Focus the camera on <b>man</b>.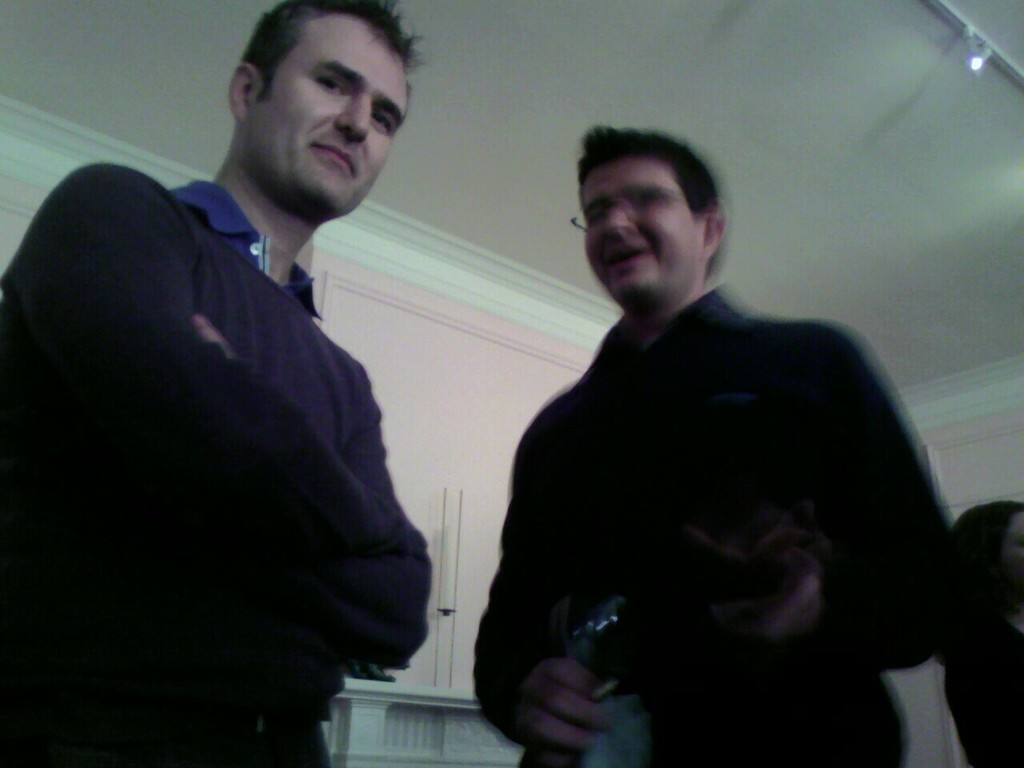
Focus region: (left=0, top=0, right=434, bottom=767).
